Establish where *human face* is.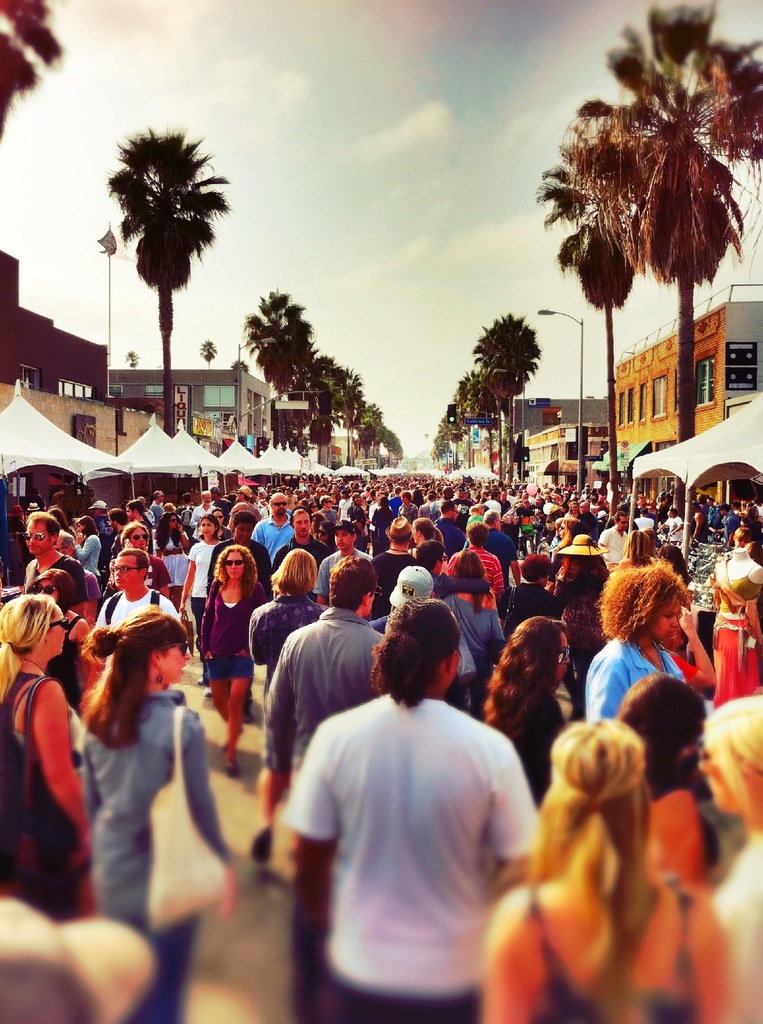
Established at left=125, top=506, right=134, bottom=518.
